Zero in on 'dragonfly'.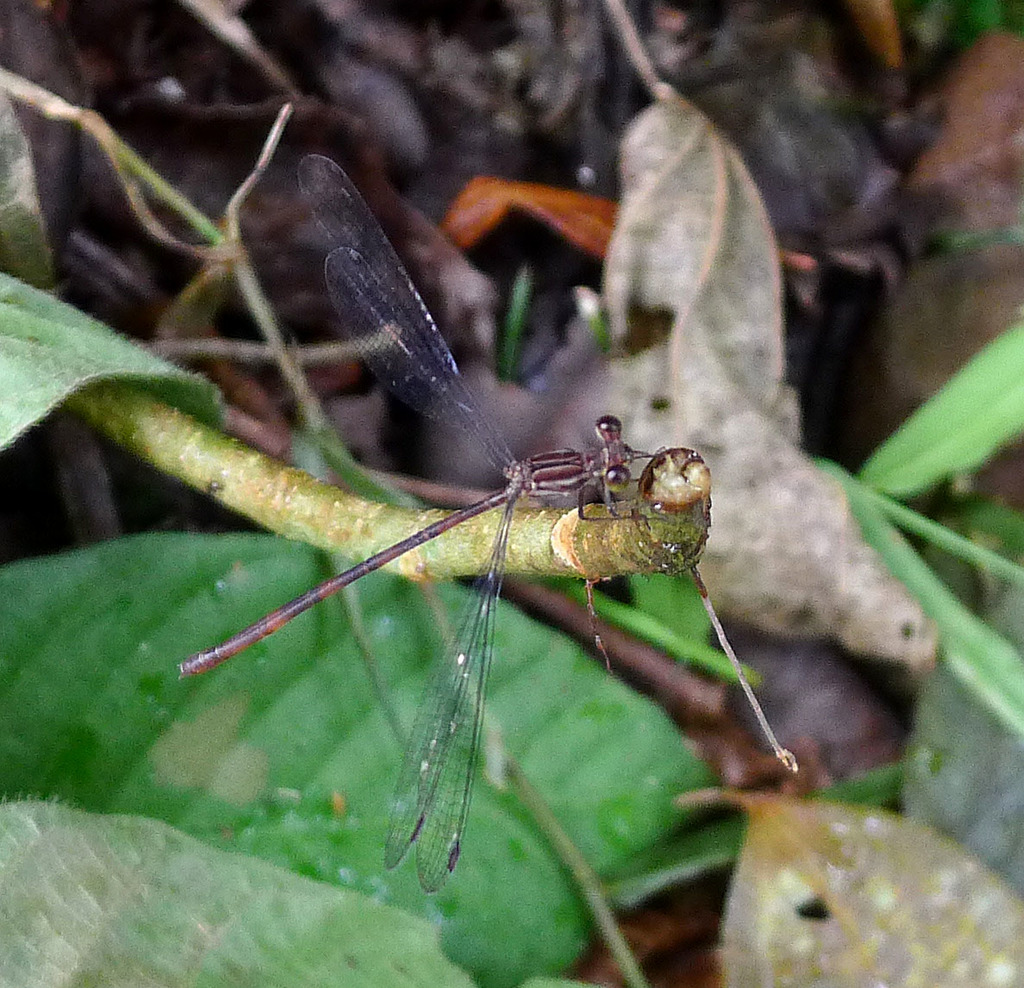
Zeroed in: [182,151,667,899].
